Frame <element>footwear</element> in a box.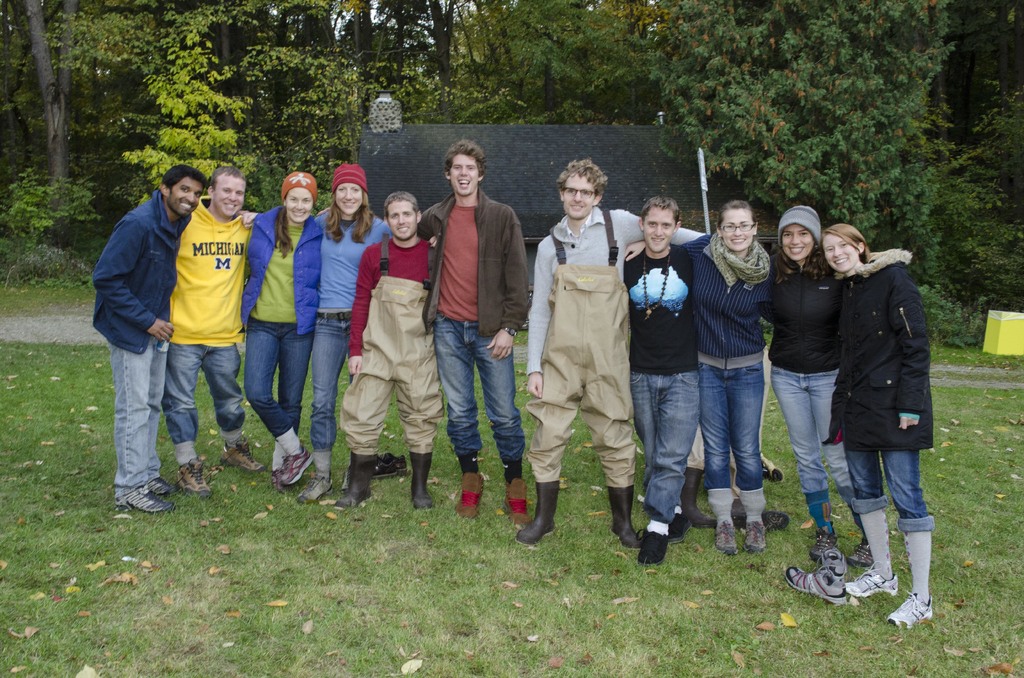
297 446 335 501.
